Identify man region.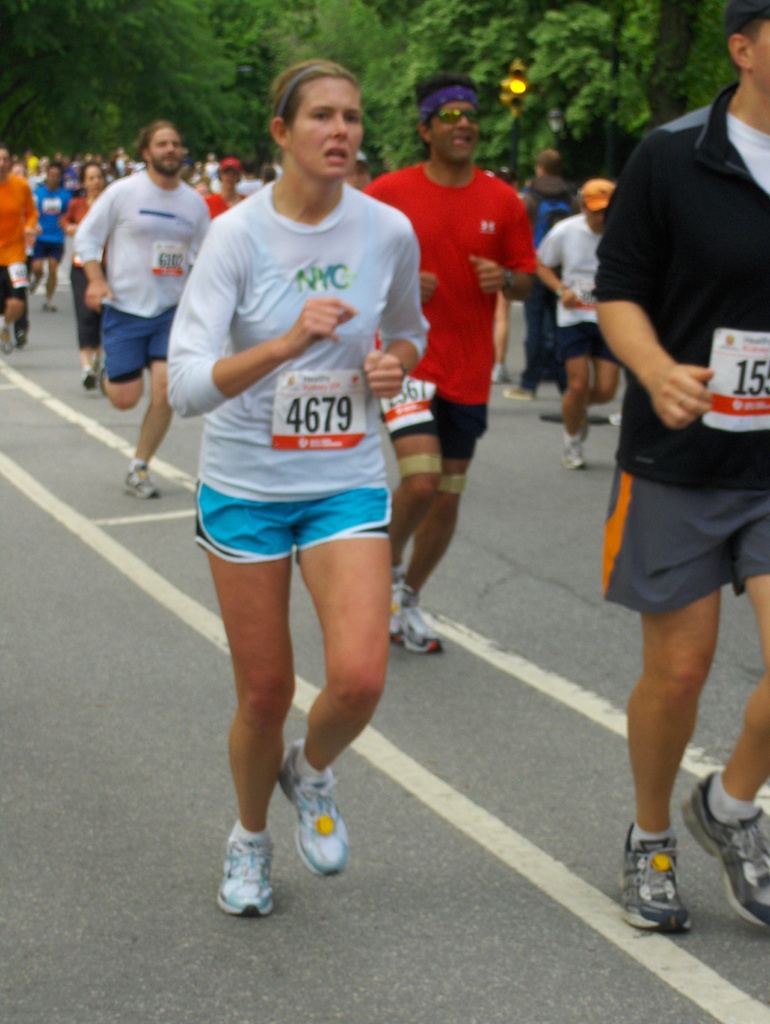
Region: <bbox>584, 0, 769, 938</bbox>.
